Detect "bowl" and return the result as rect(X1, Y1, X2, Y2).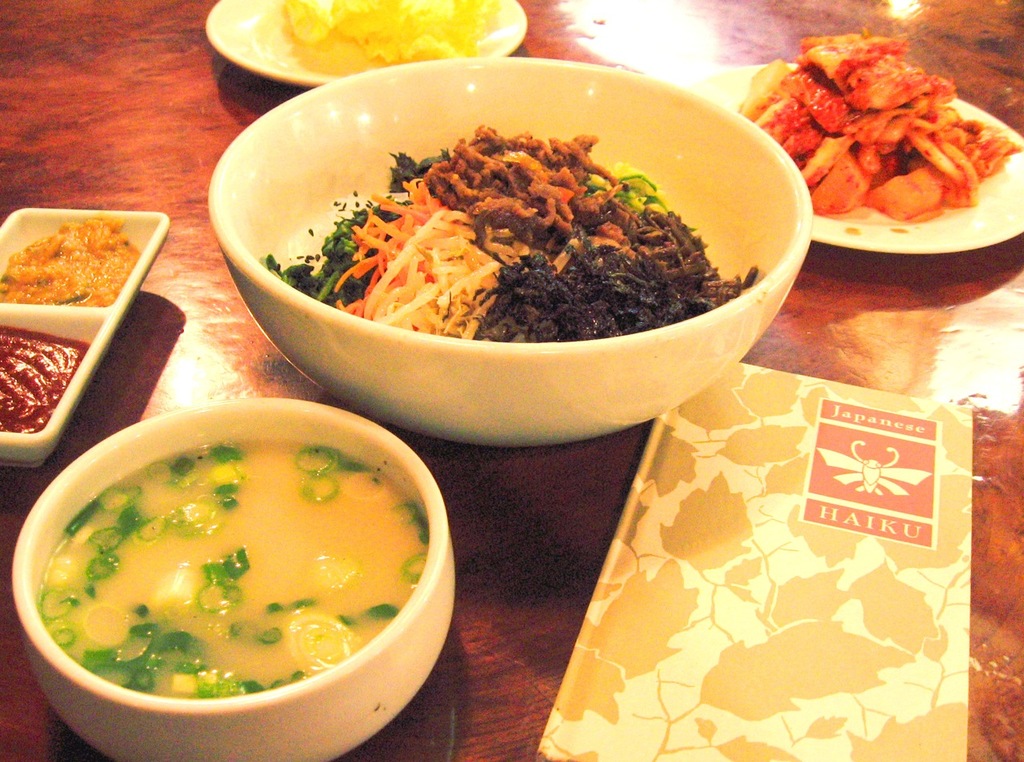
rect(15, 393, 462, 761).
